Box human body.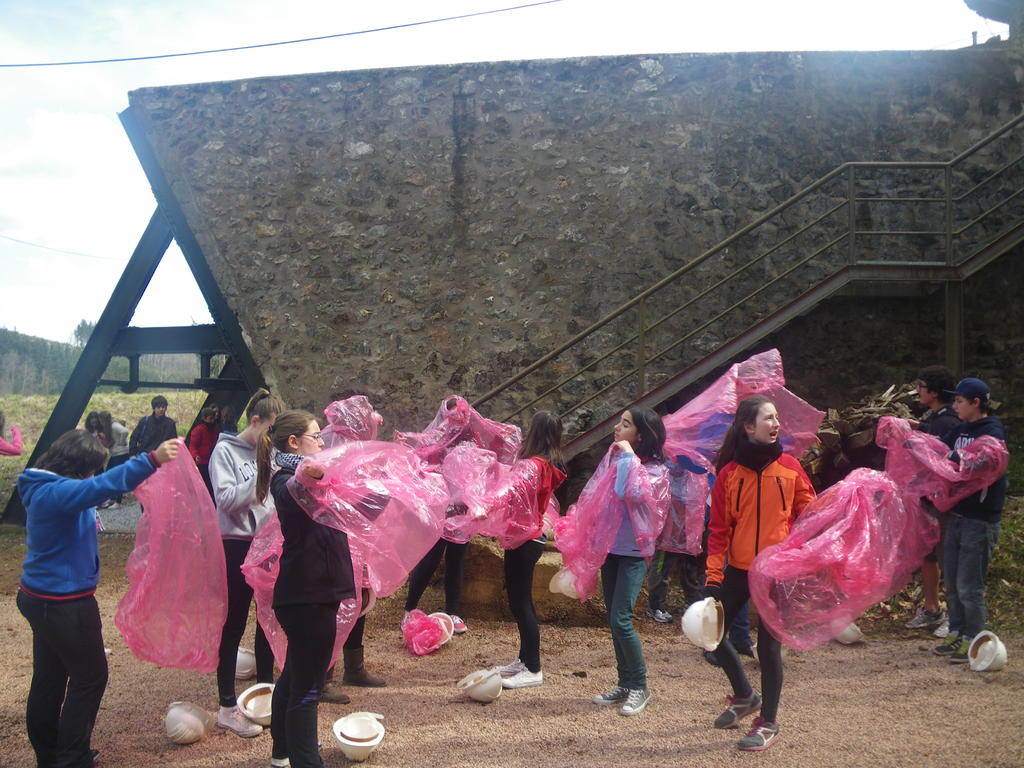
region(0, 420, 24, 458).
